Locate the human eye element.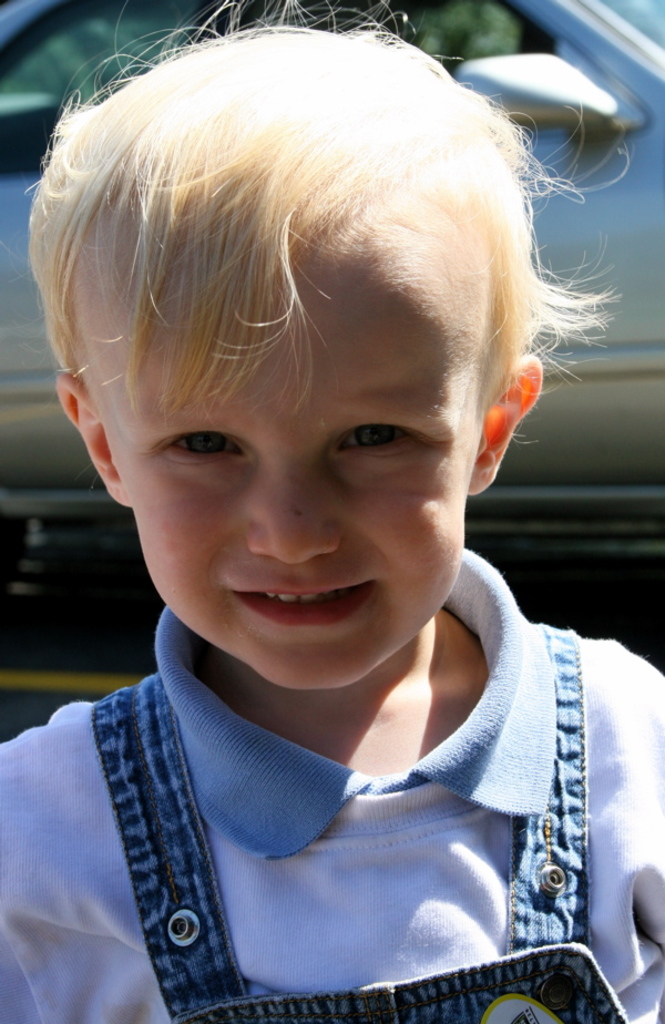
Element bbox: BBox(327, 405, 420, 463).
